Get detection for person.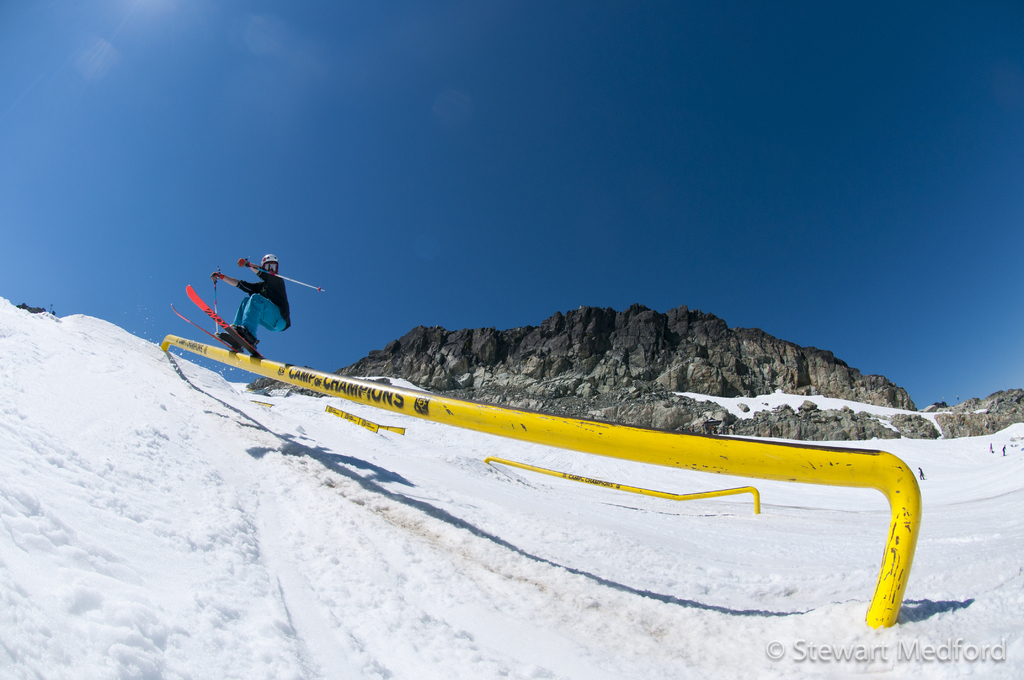
Detection: rect(206, 250, 290, 347).
